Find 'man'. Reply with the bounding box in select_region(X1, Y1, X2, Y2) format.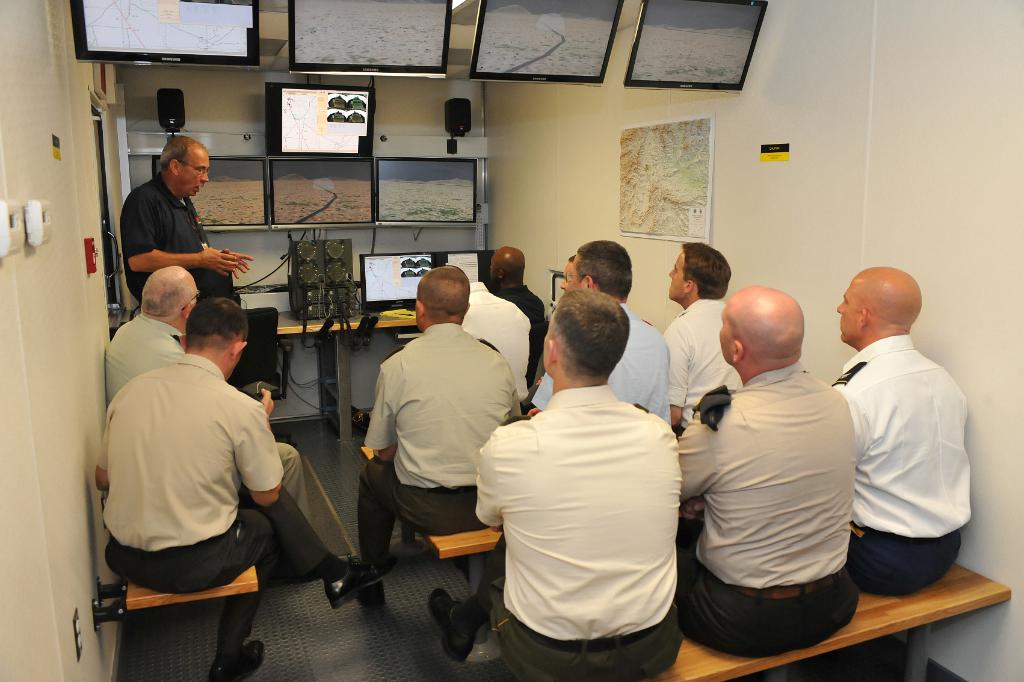
select_region(121, 135, 257, 307).
